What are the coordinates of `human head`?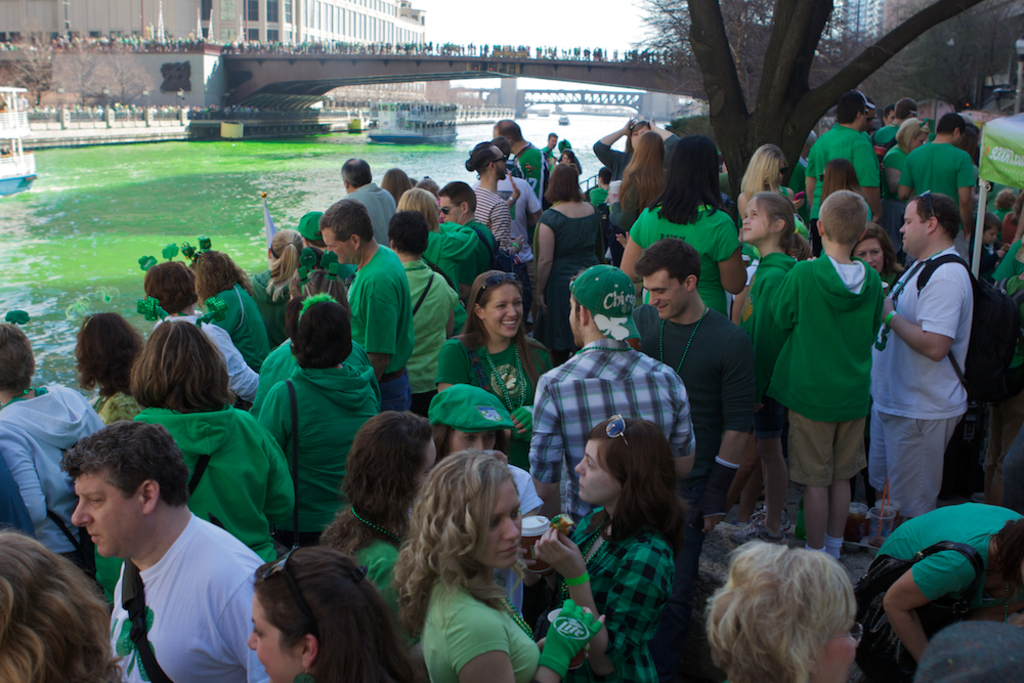
672:136:721:191.
